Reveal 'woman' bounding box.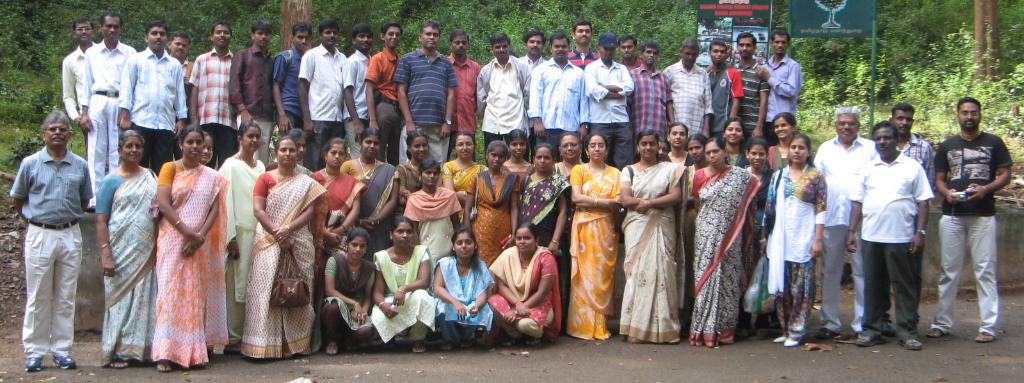
Revealed: 195, 132, 215, 167.
